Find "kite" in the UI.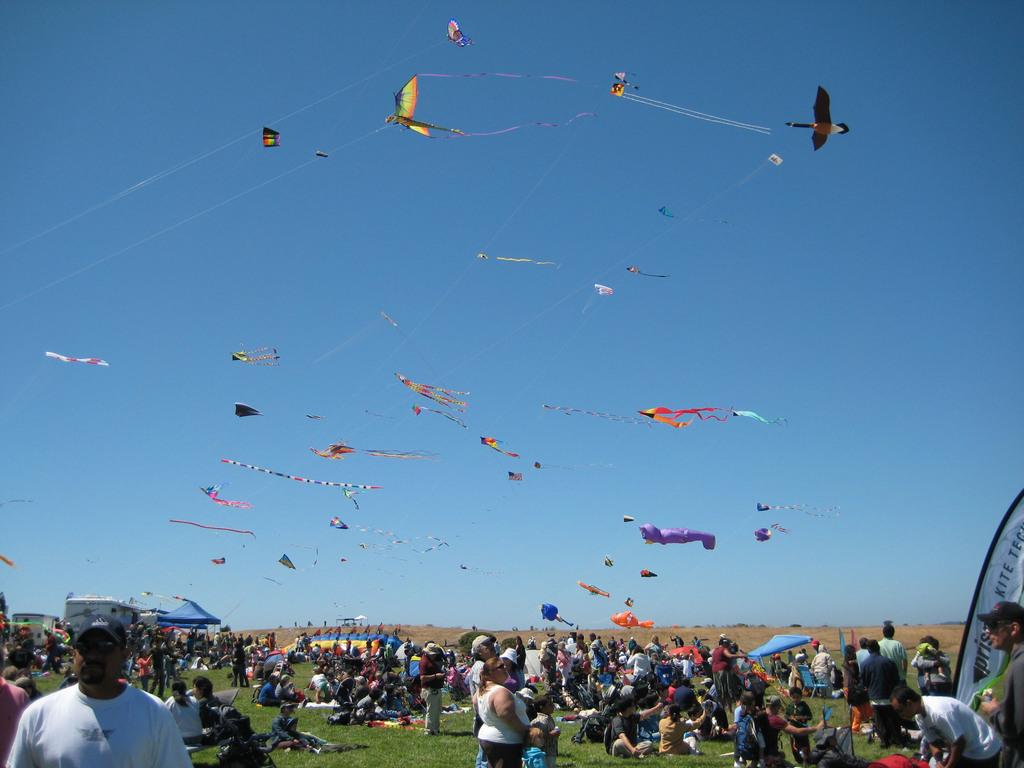
UI element at <region>752, 519, 790, 544</region>.
